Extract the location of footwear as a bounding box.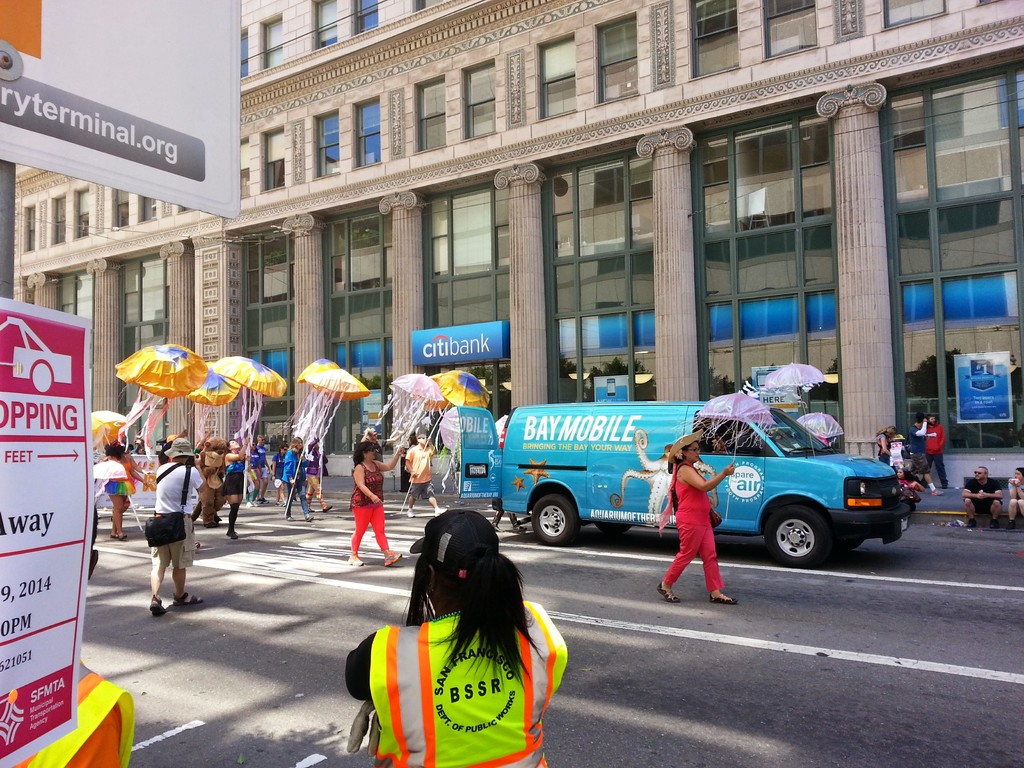
[385, 550, 404, 565].
